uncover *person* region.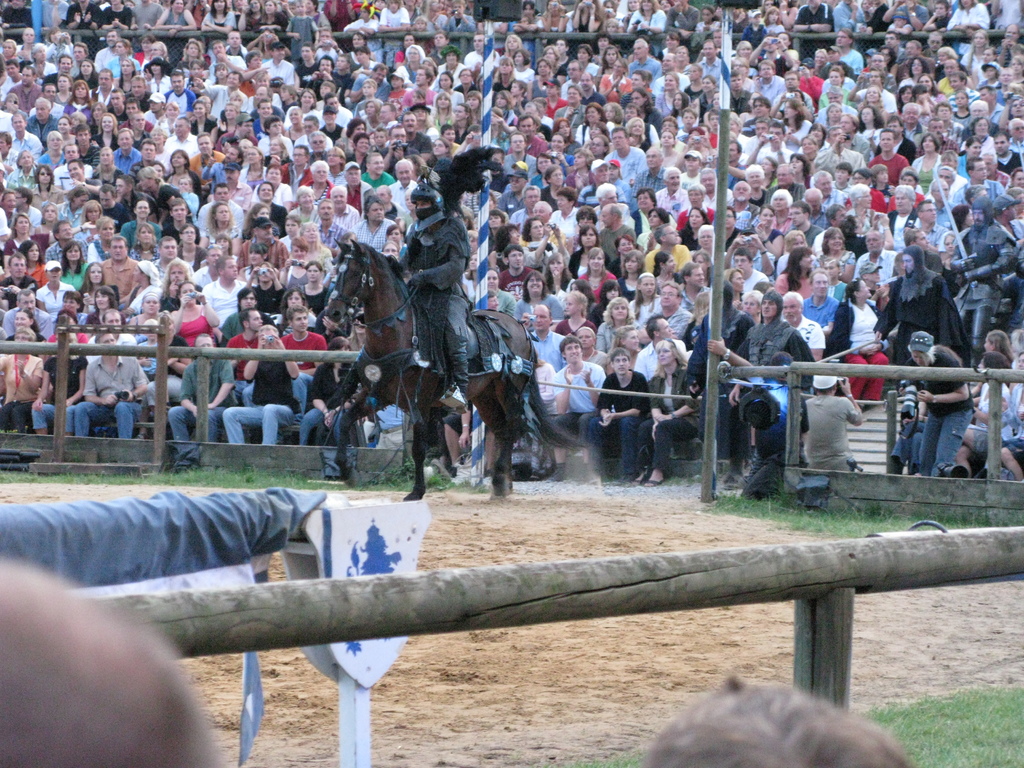
Uncovered: (x1=278, y1=286, x2=302, y2=307).
